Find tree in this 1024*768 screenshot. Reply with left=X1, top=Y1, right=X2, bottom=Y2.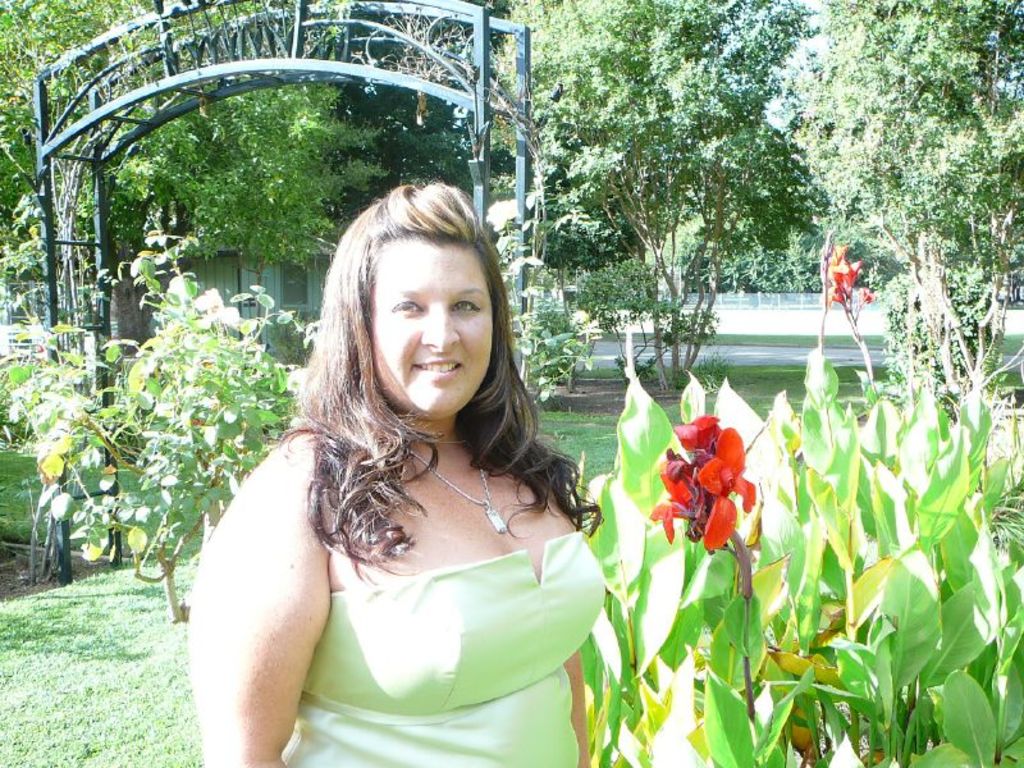
left=0, top=0, right=1021, bottom=767.
